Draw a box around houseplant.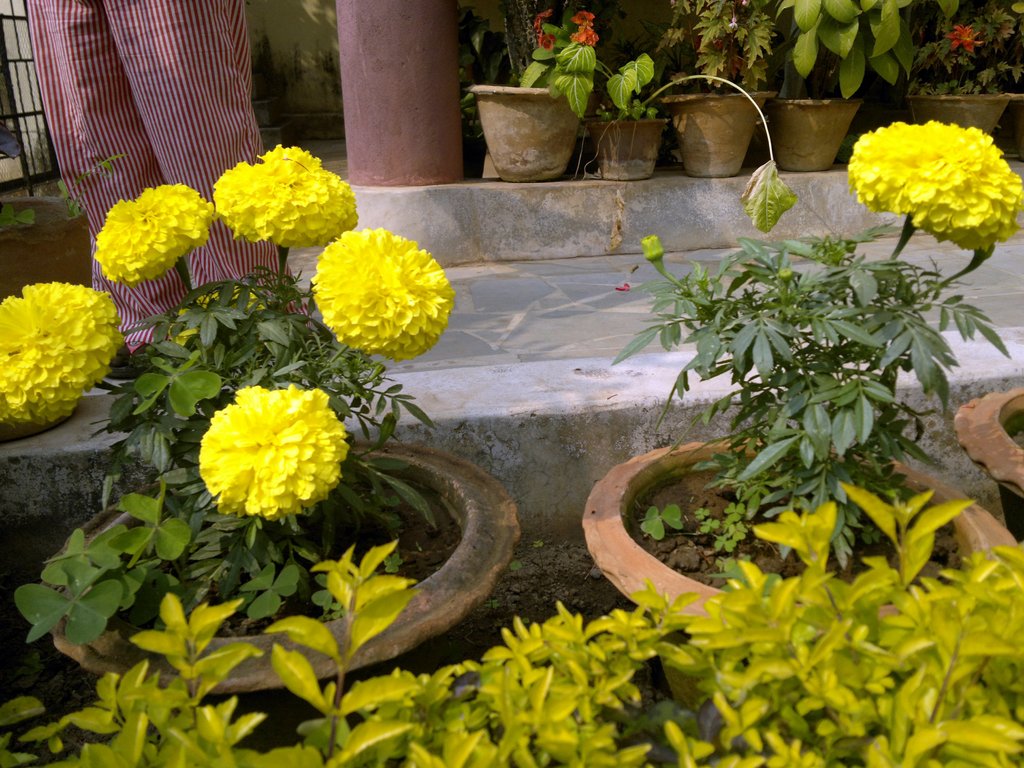
<region>768, 0, 915, 182</region>.
